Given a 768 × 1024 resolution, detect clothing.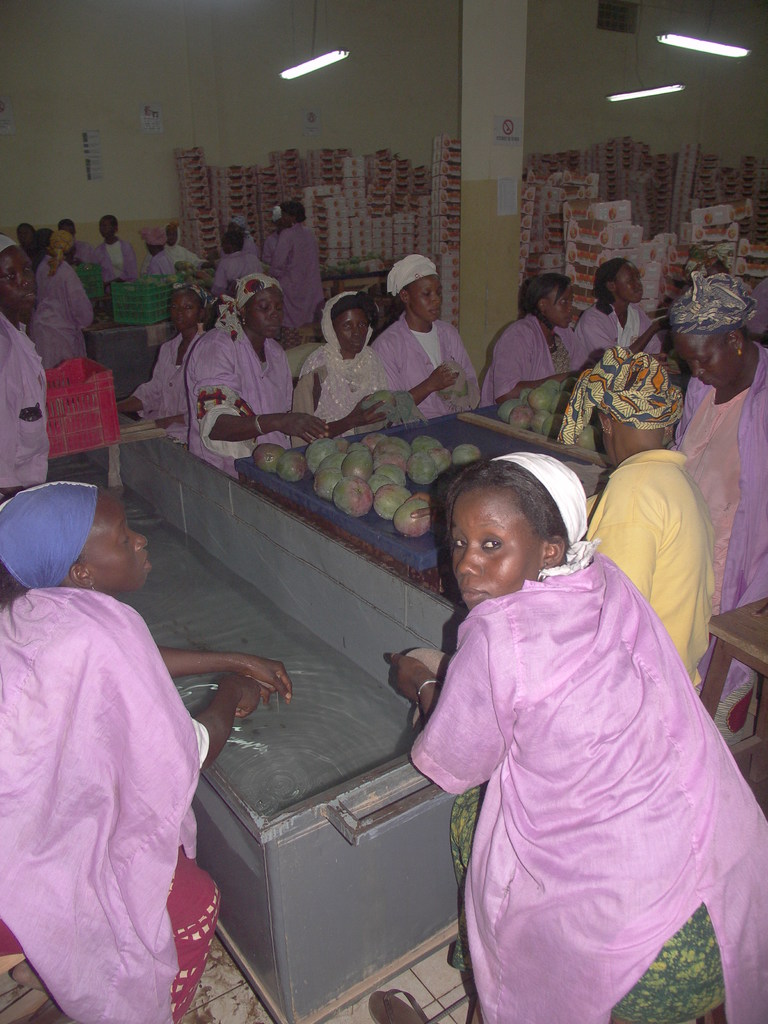
box(98, 250, 113, 285).
